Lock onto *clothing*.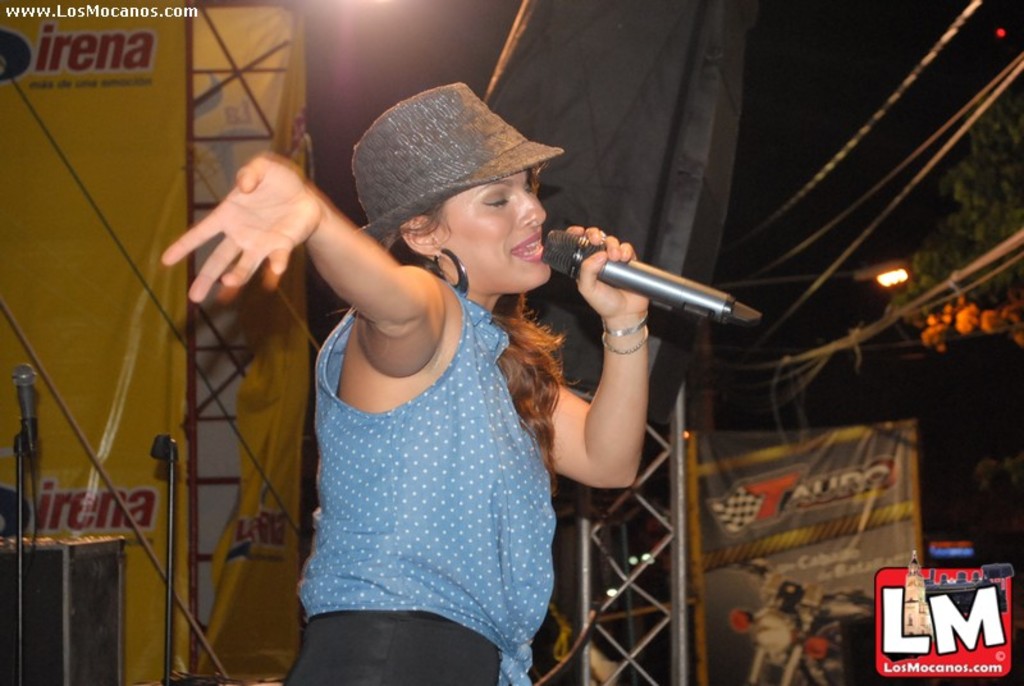
Locked: [265,132,593,685].
